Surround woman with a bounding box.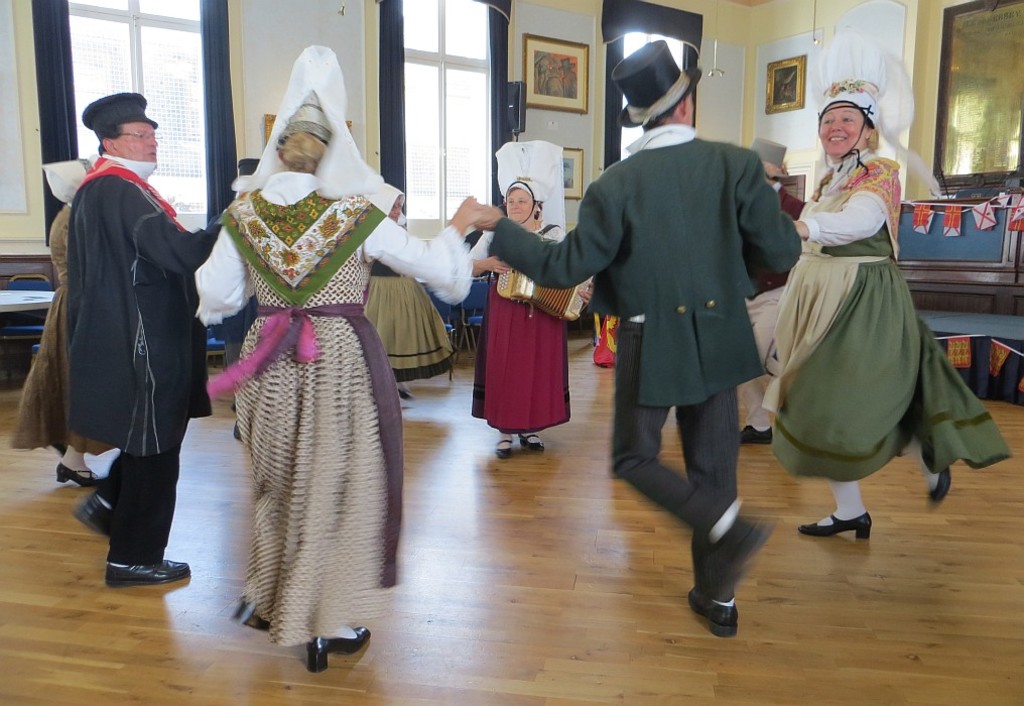
detection(12, 153, 121, 486).
